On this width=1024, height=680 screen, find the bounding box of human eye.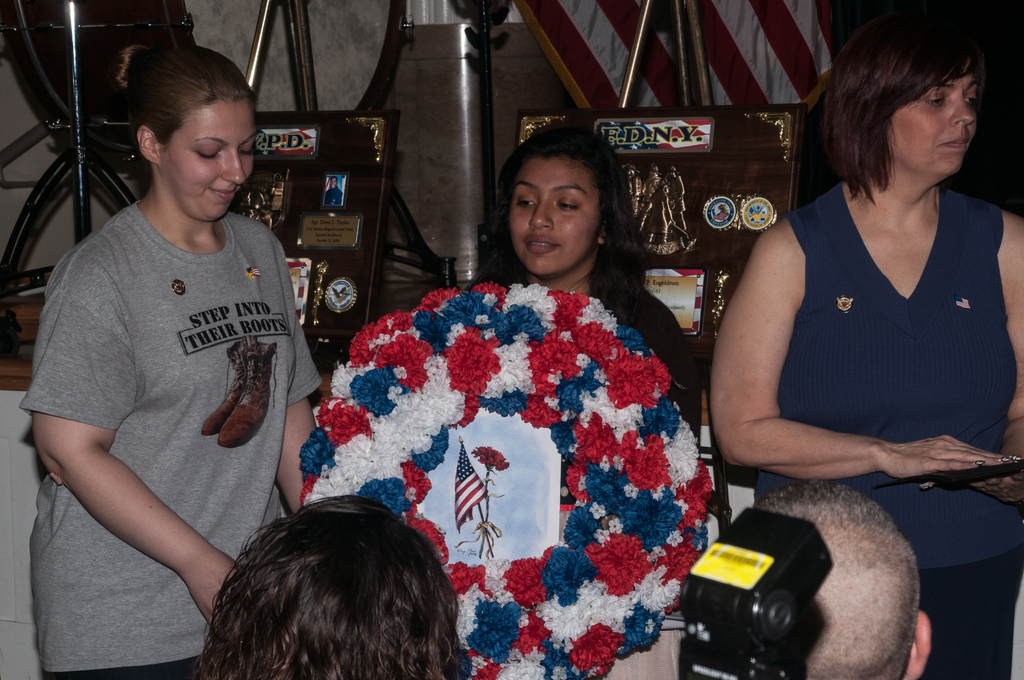
Bounding box: <region>517, 196, 538, 211</region>.
